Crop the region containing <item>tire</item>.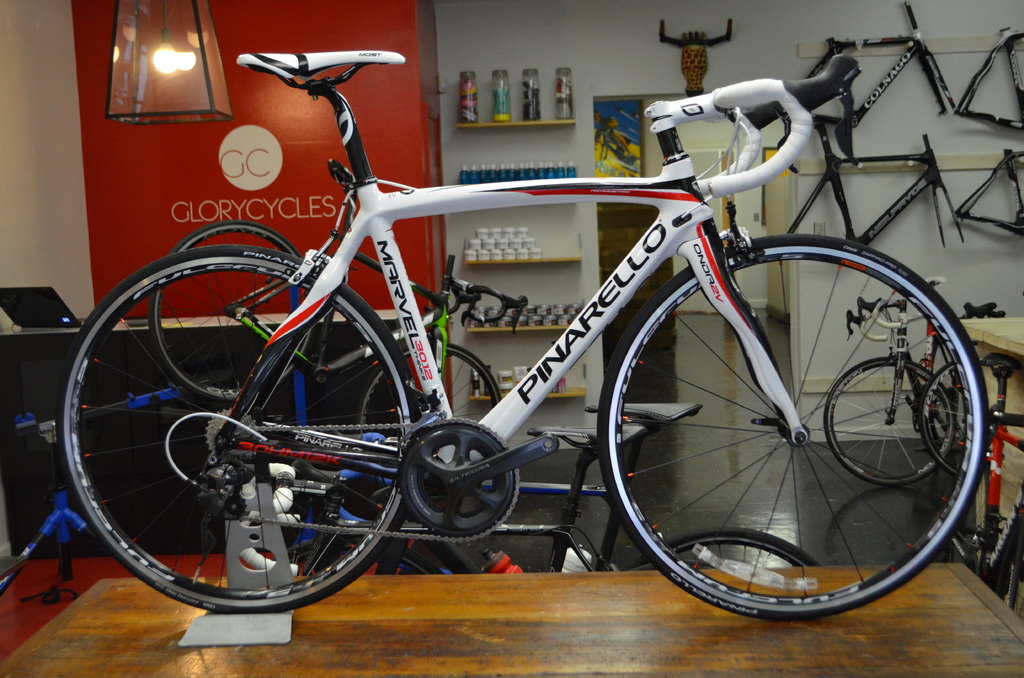
Crop region: region(56, 241, 428, 615).
